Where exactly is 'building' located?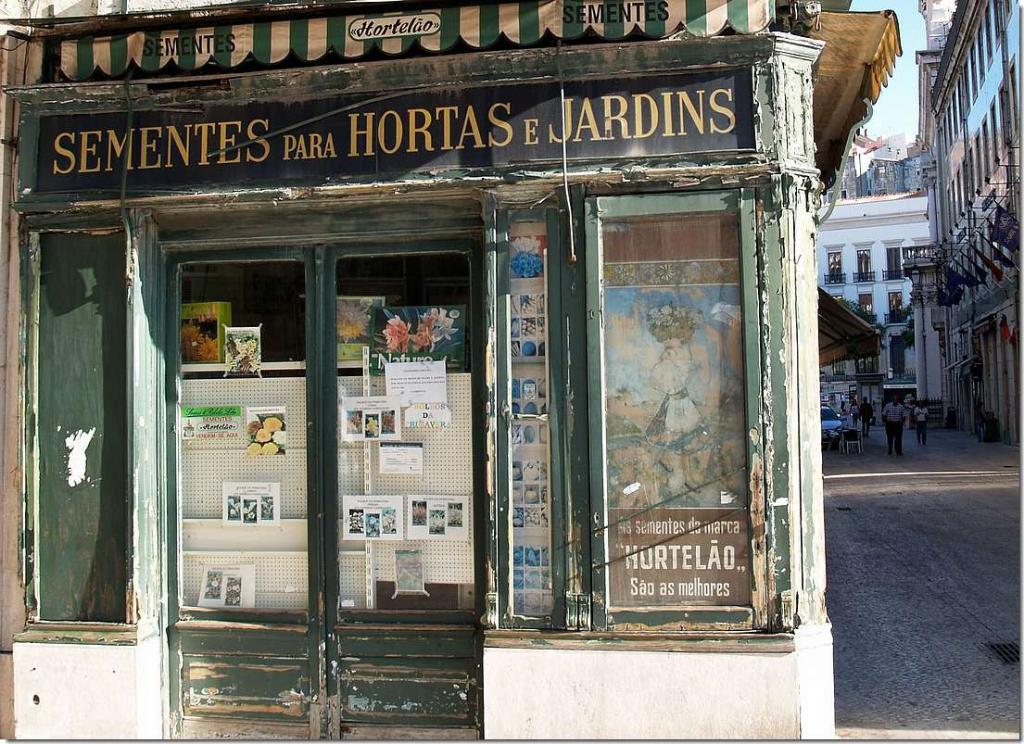
Its bounding box is detection(819, 0, 1019, 447).
